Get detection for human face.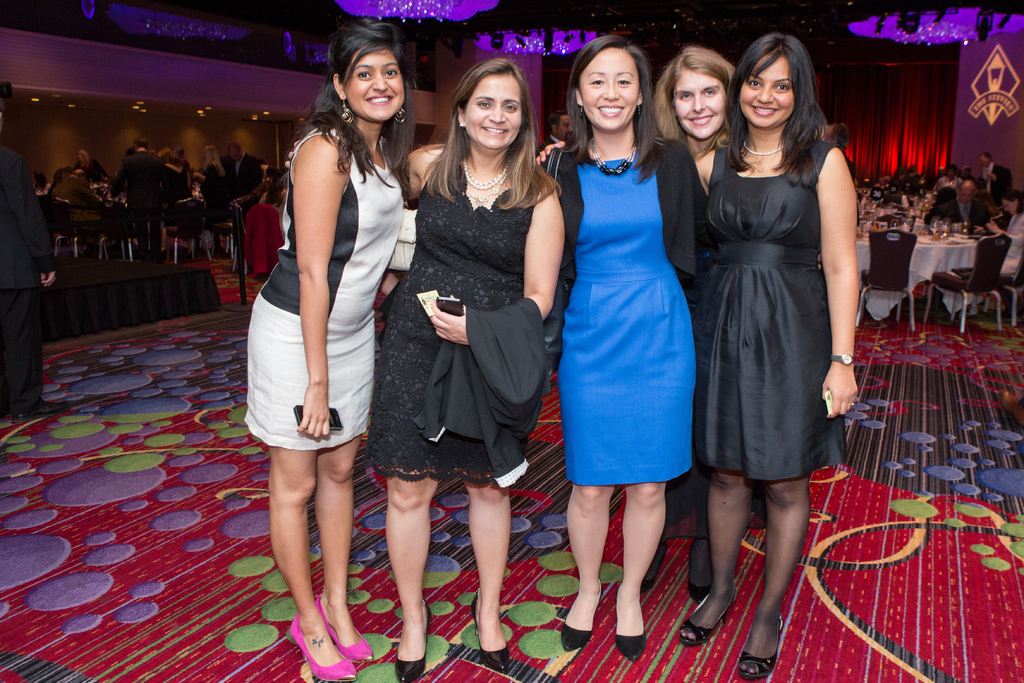
Detection: <region>77, 147, 95, 169</region>.
